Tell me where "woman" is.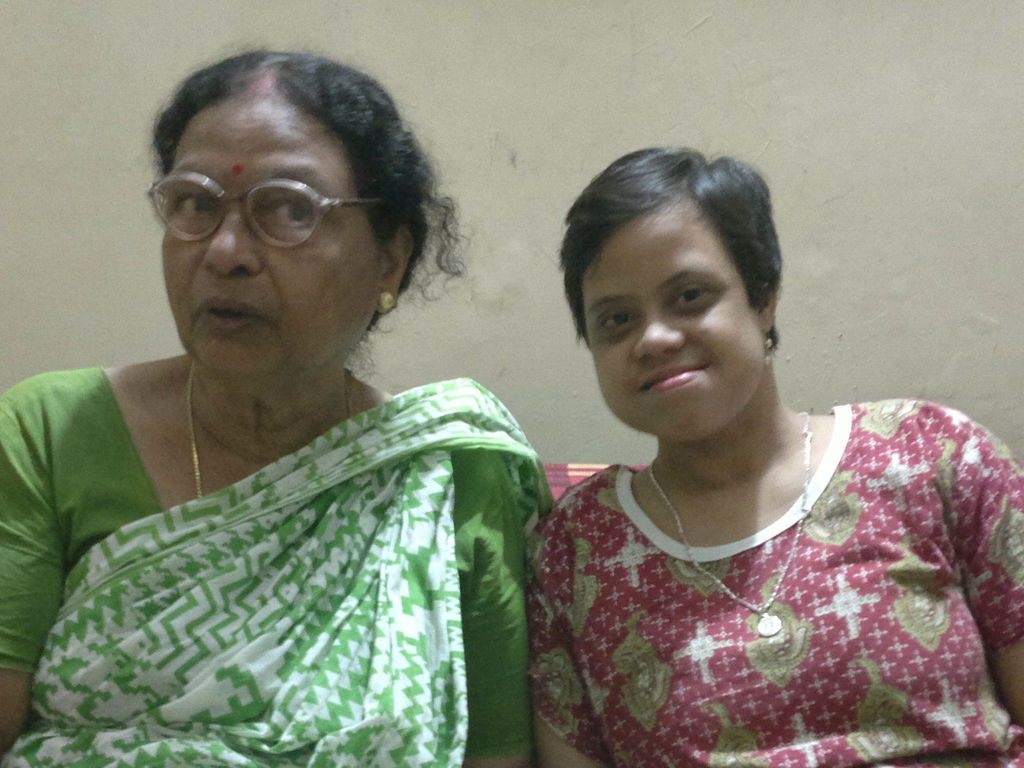
"woman" is at 522,145,1023,767.
